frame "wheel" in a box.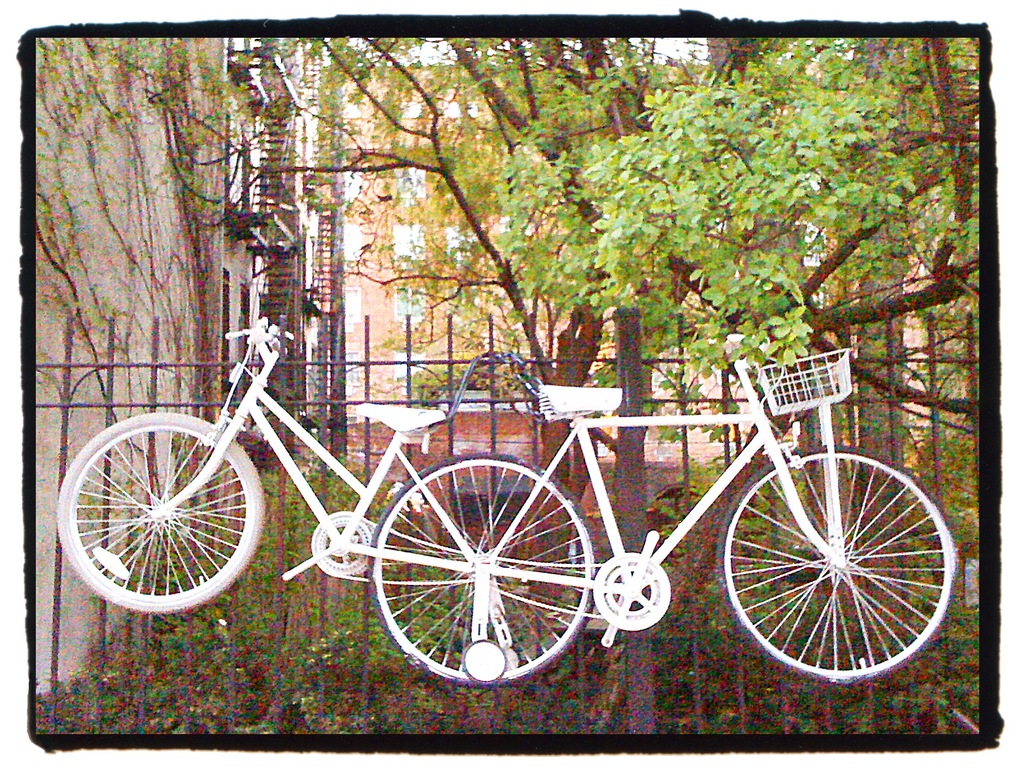
<bbox>367, 451, 594, 684</bbox>.
